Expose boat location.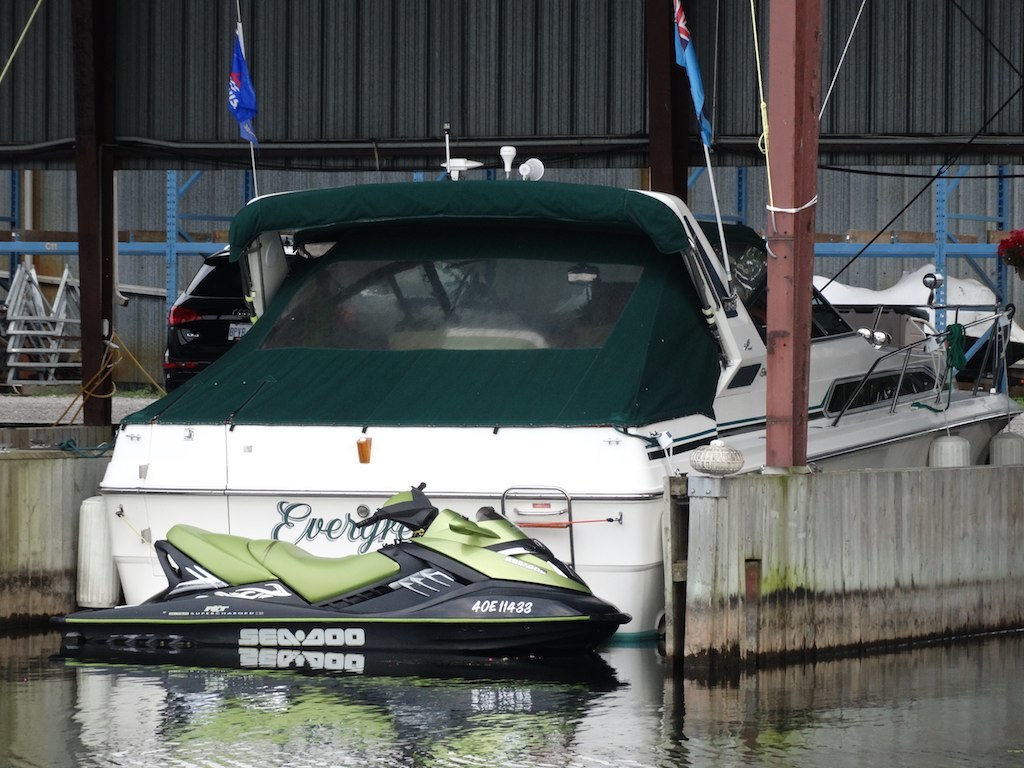
Exposed at bbox=[34, 497, 707, 686].
